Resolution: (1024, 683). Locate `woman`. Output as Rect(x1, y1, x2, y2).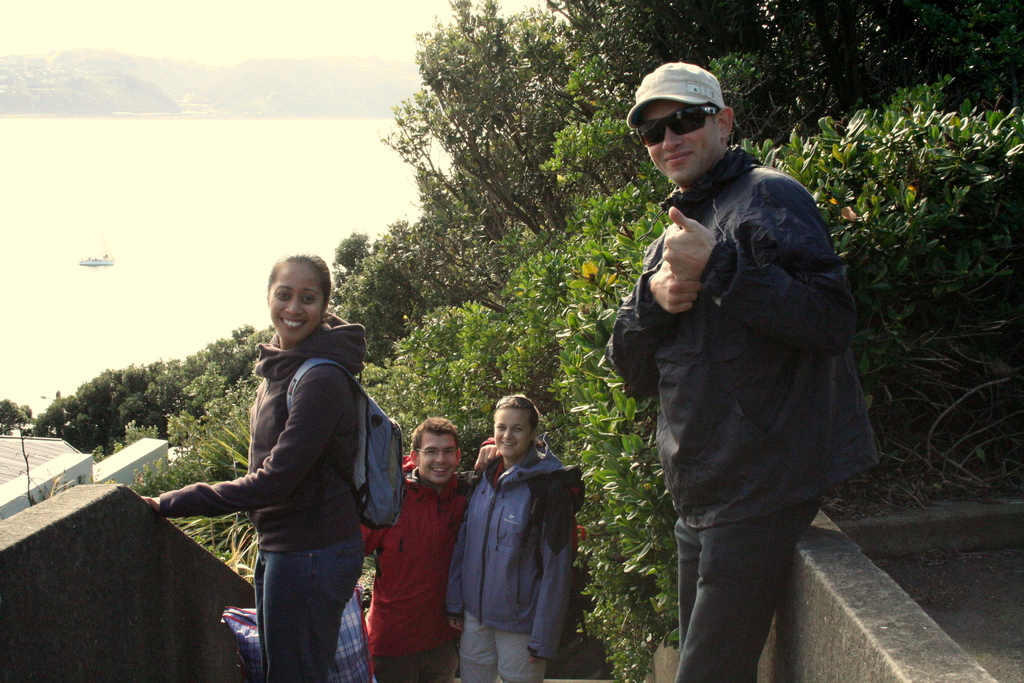
Rect(445, 392, 586, 682).
